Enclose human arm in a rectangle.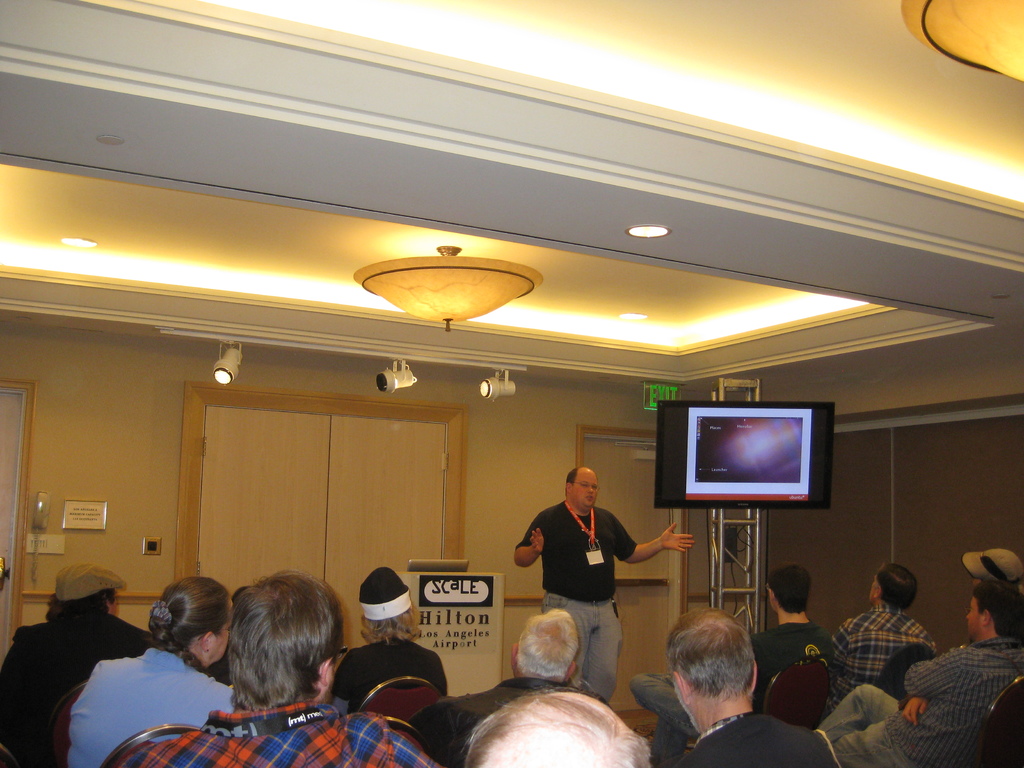
<box>515,509,554,570</box>.
